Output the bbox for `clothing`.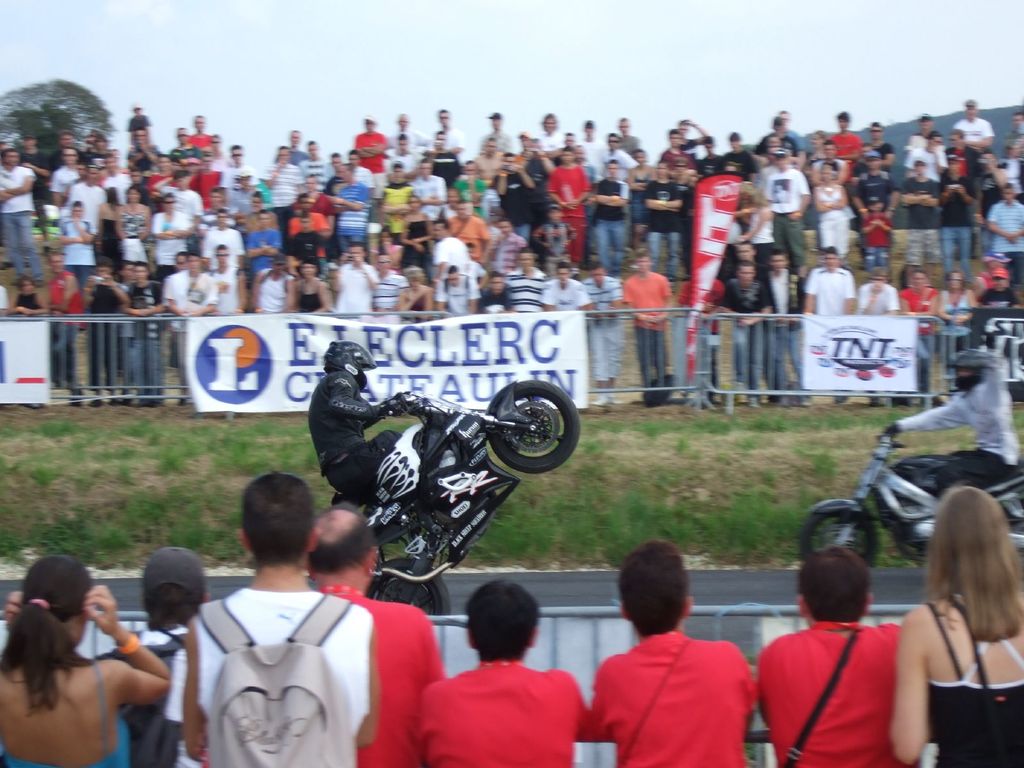
[left=902, top=280, right=923, bottom=318].
